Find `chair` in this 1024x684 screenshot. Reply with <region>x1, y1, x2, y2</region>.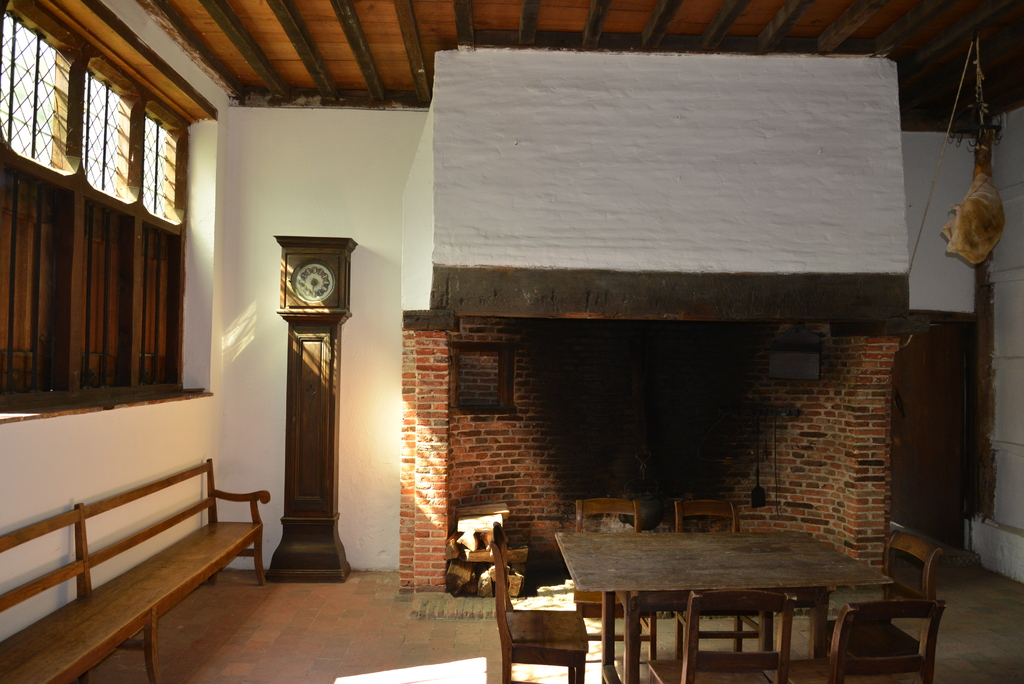
<region>671, 497, 777, 656</region>.
